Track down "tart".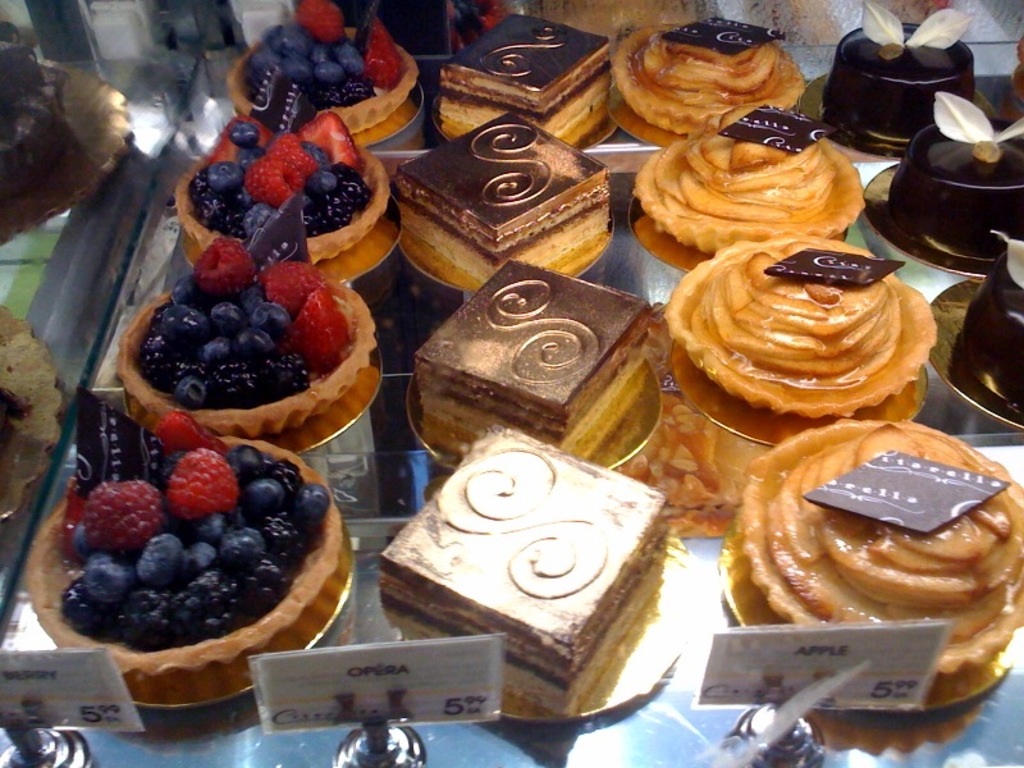
Tracked to l=115, t=238, r=384, b=435.
